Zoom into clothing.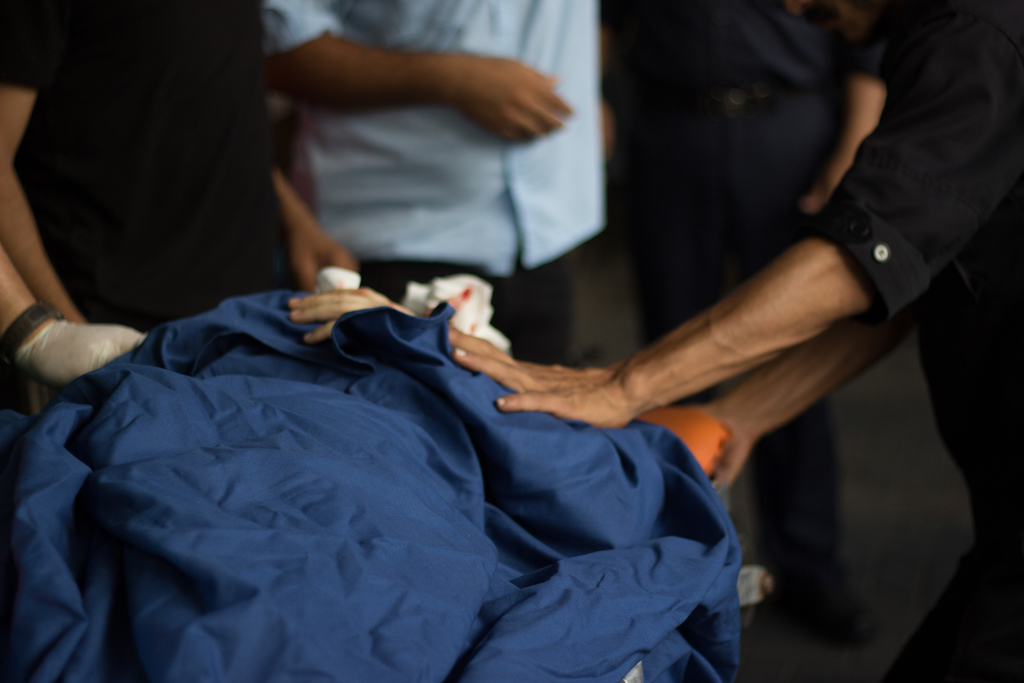
Zoom target: [left=265, top=0, right=606, bottom=363].
